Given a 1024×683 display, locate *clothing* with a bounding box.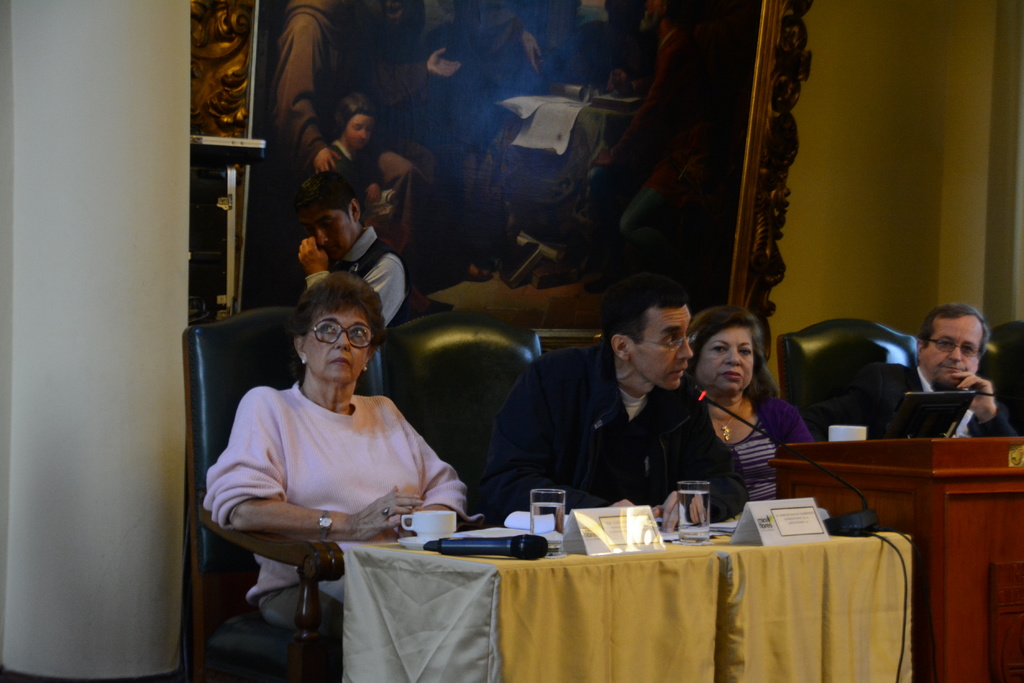
Located: [471, 339, 746, 529].
